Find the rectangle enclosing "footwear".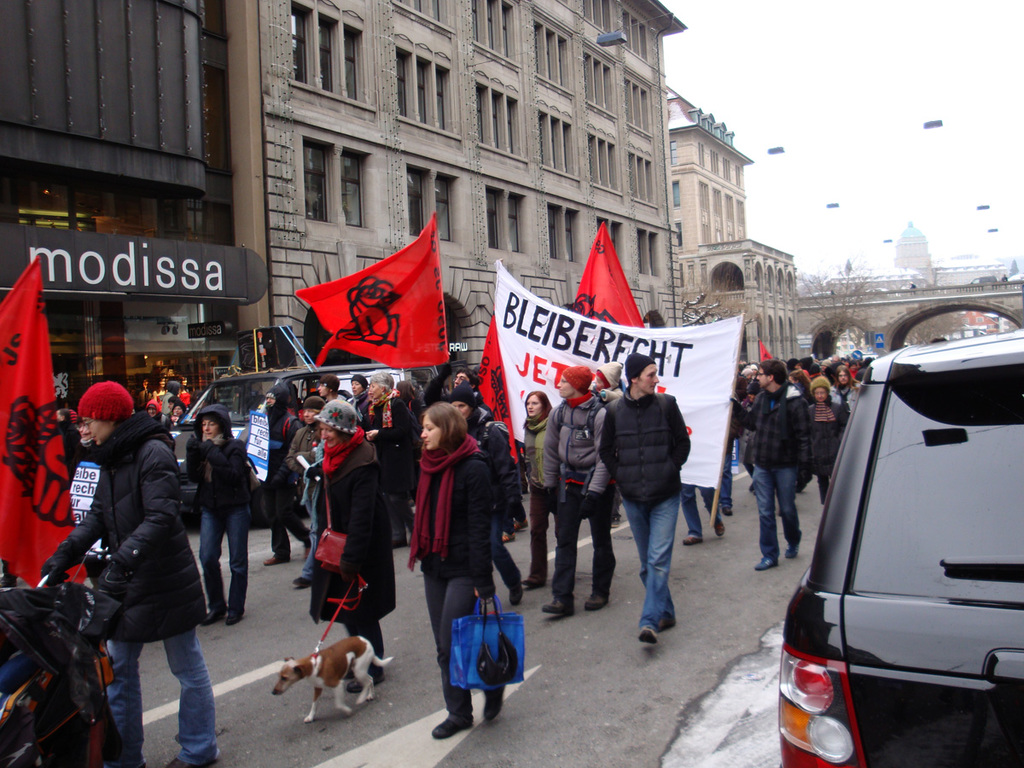
pyautogui.locateOnScreen(108, 753, 148, 767).
